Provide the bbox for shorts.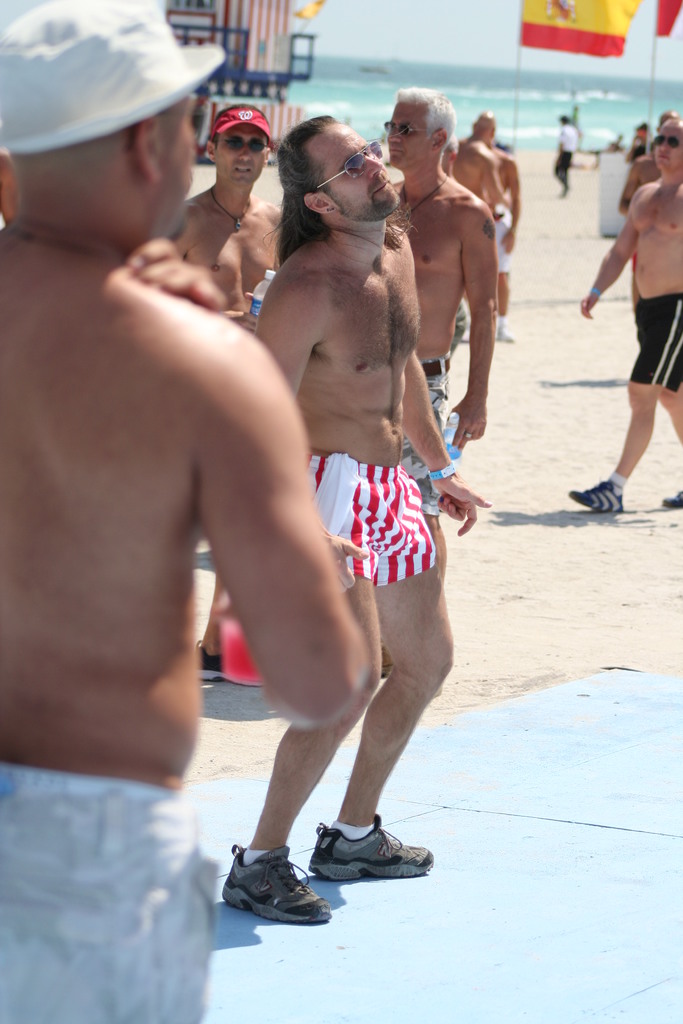
0,772,211,1023.
